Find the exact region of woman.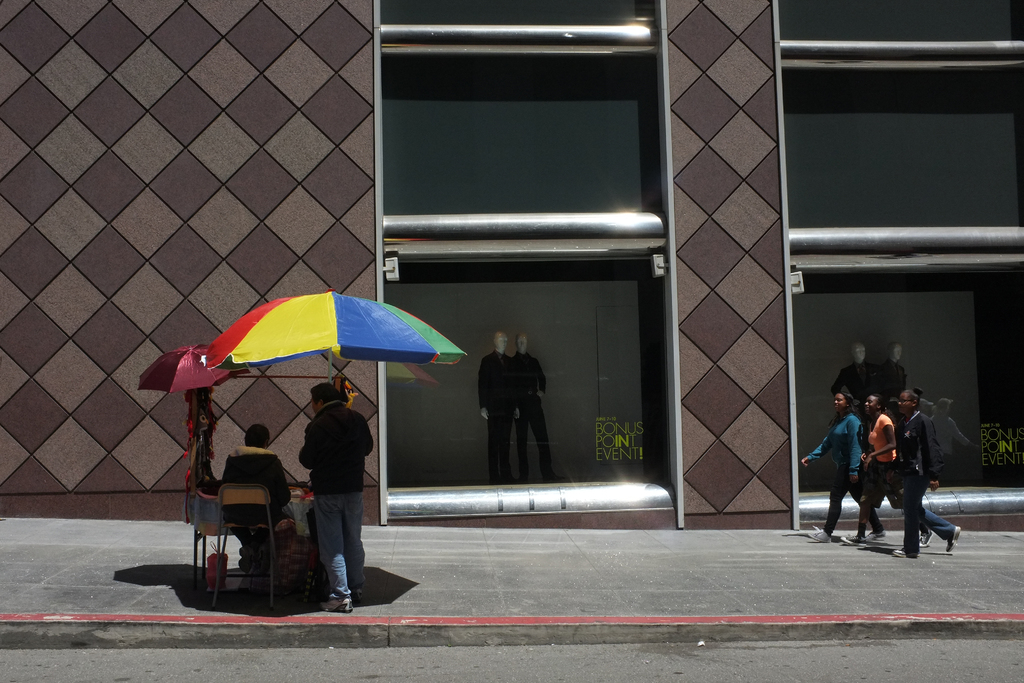
Exact region: <region>796, 388, 884, 542</region>.
